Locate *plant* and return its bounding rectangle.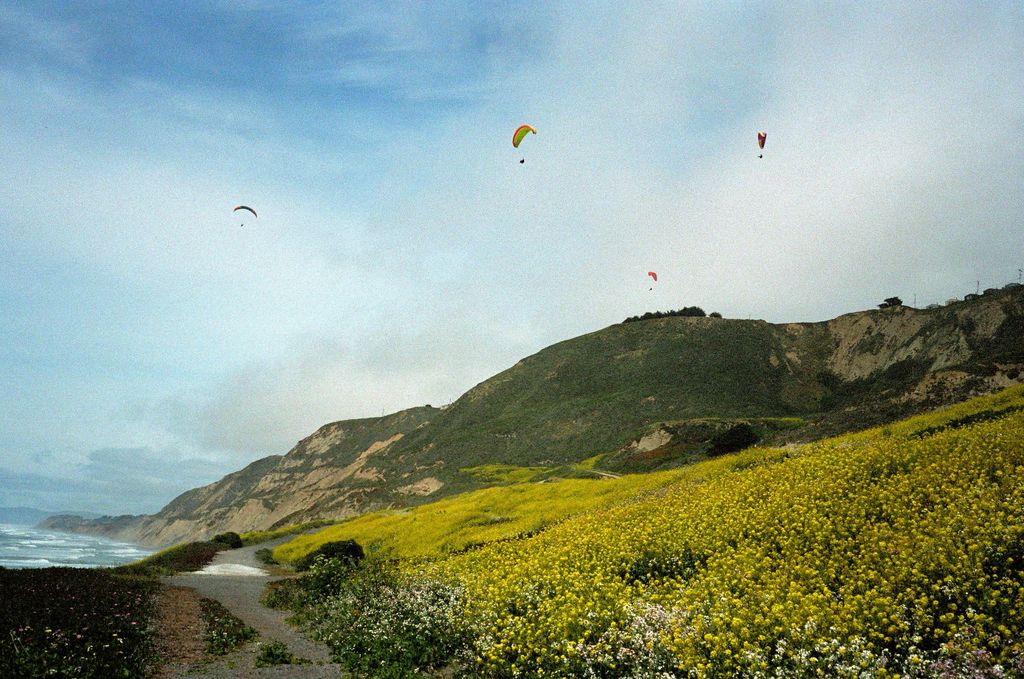
[99, 528, 250, 580].
